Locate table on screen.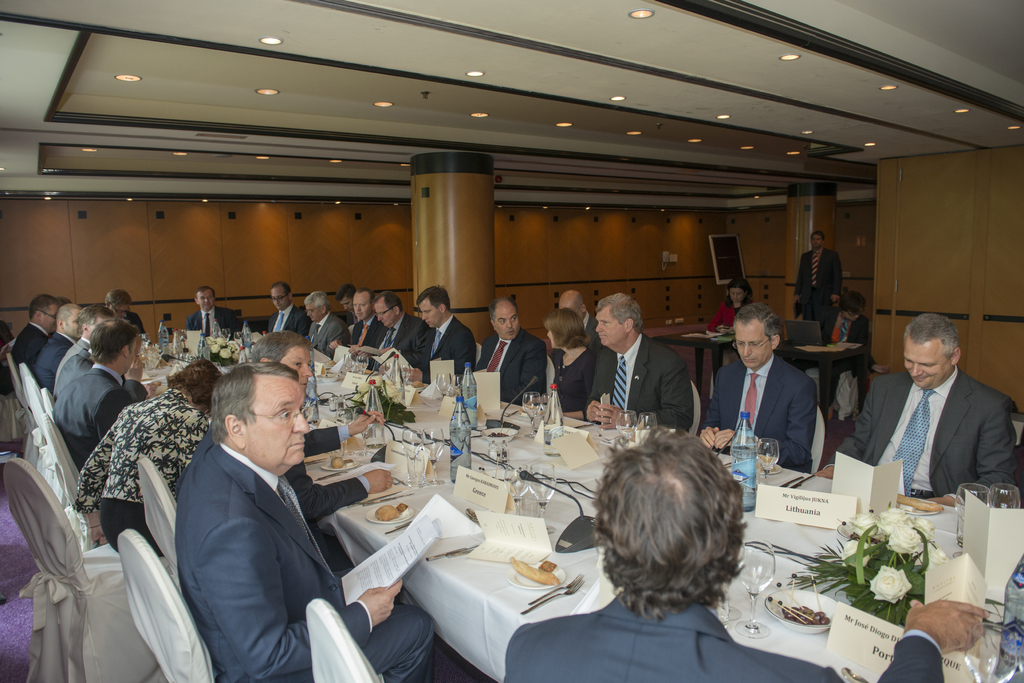
On screen at Rect(323, 440, 1023, 682).
